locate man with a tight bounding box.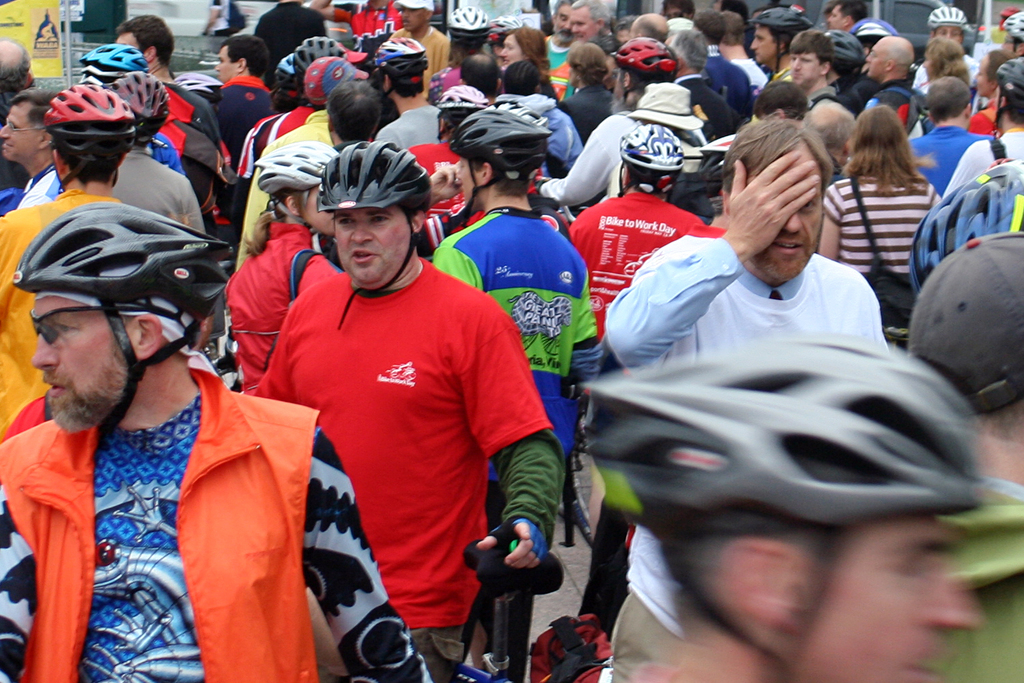
select_region(911, 7, 982, 101).
